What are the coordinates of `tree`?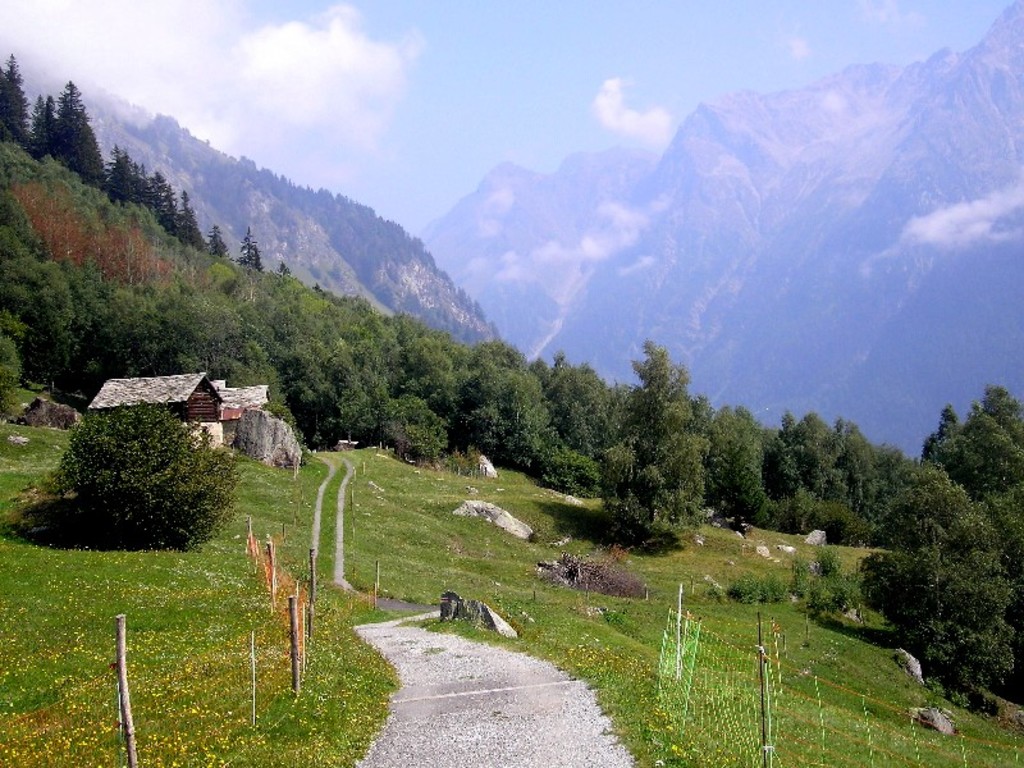
{"left": 920, "top": 381, "right": 1023, "bottom": 548}.
